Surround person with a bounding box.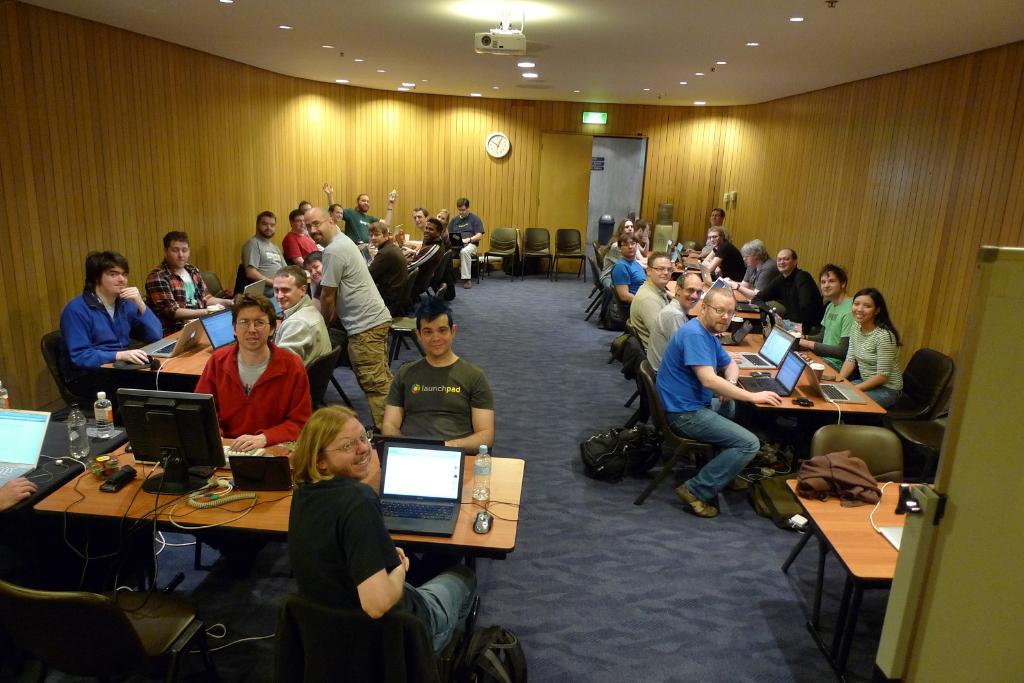
left=408, top=206, right=426, bottom=225.
